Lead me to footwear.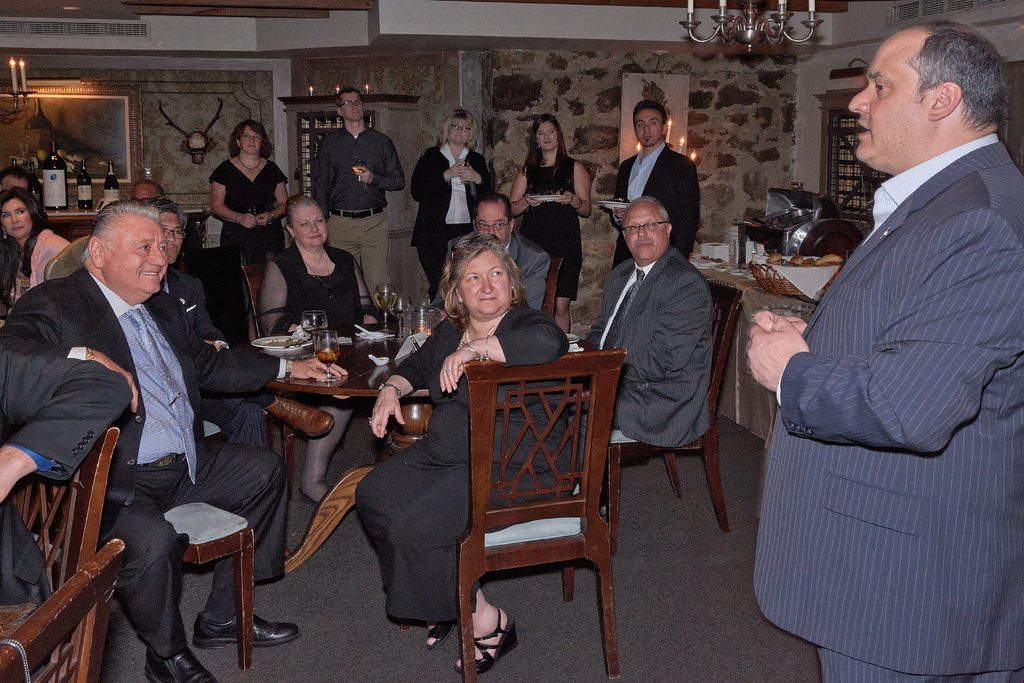
Lead to Rect(192, 609, 303, 647).
